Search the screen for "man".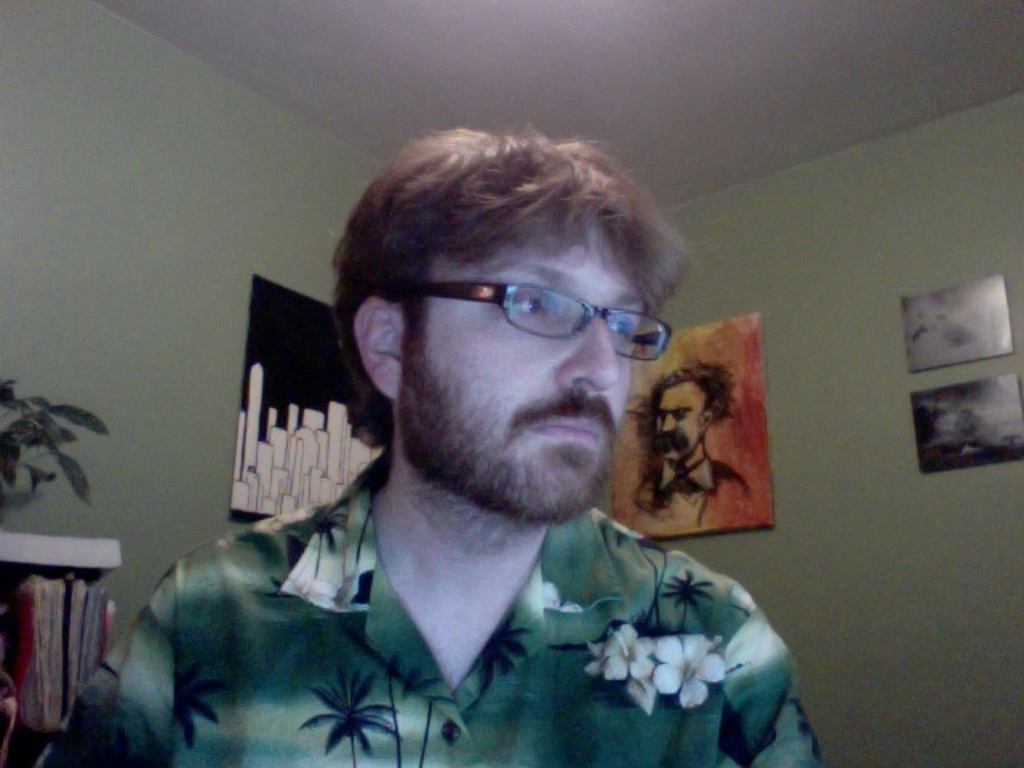
Found at {"left": 67, "top": 152, "right": 797, "bottom": 742}.
